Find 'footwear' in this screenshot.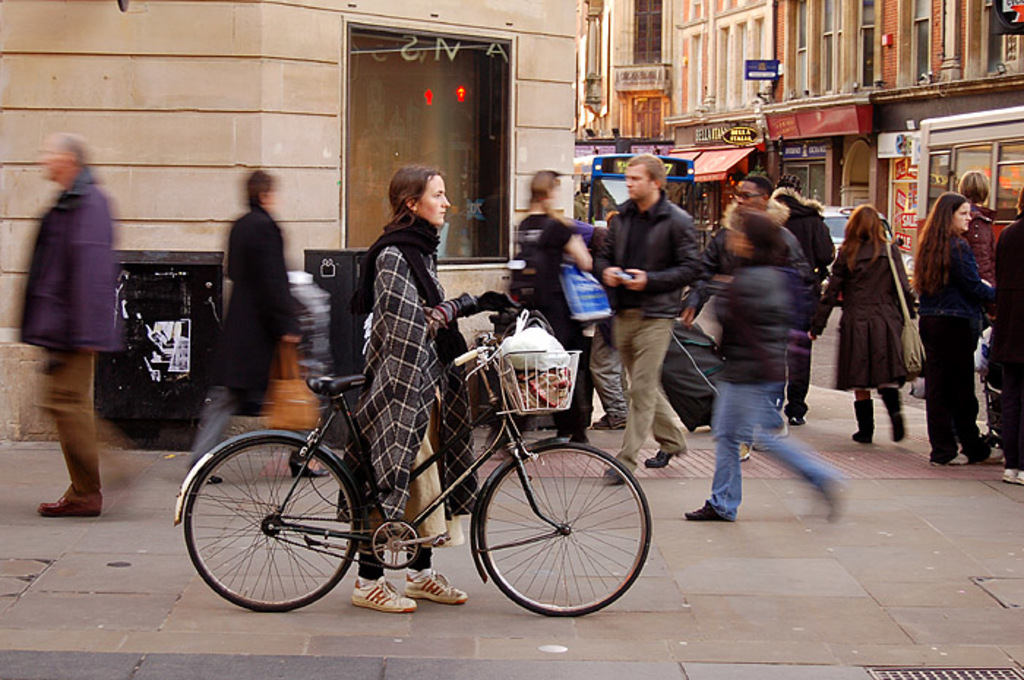
The bounding box for 'footwear' is [35,496,101,516].
